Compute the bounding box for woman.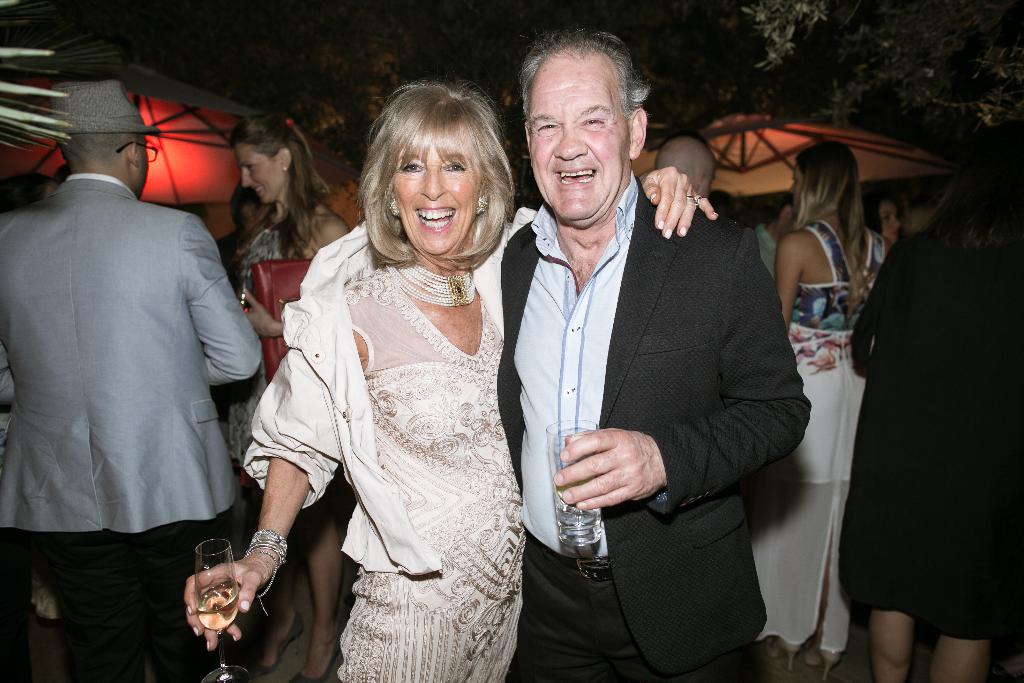
bbox(836, 144, 1000, 676).
